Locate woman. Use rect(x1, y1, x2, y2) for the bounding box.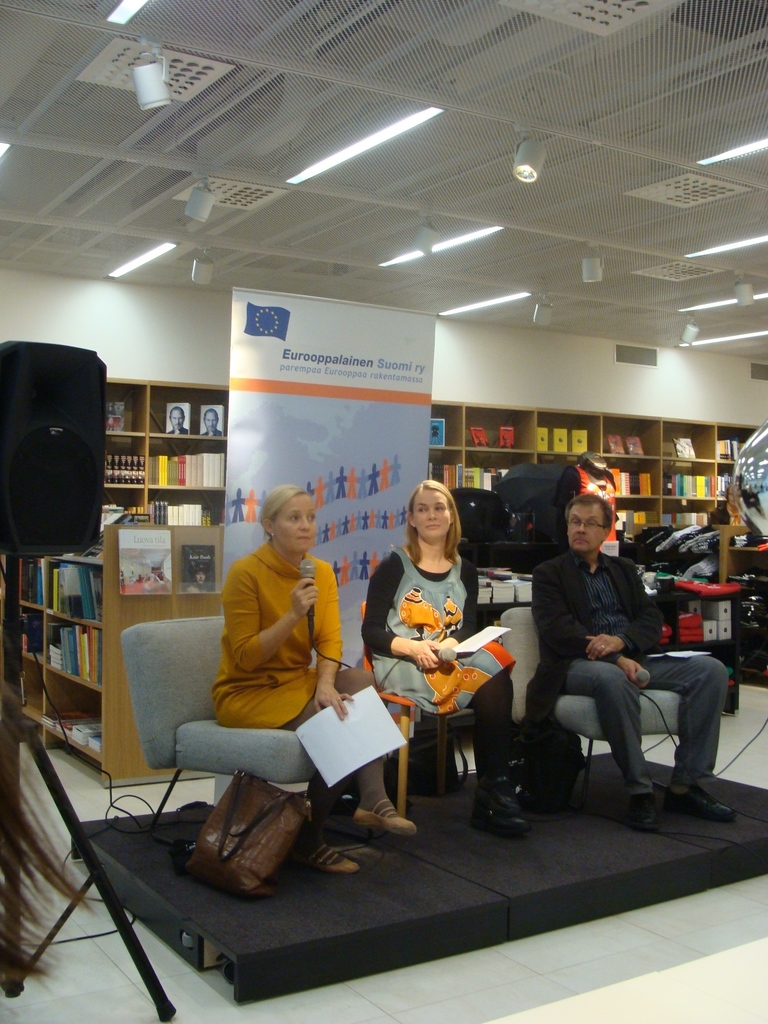
rect(190, 477, 392, 883).
